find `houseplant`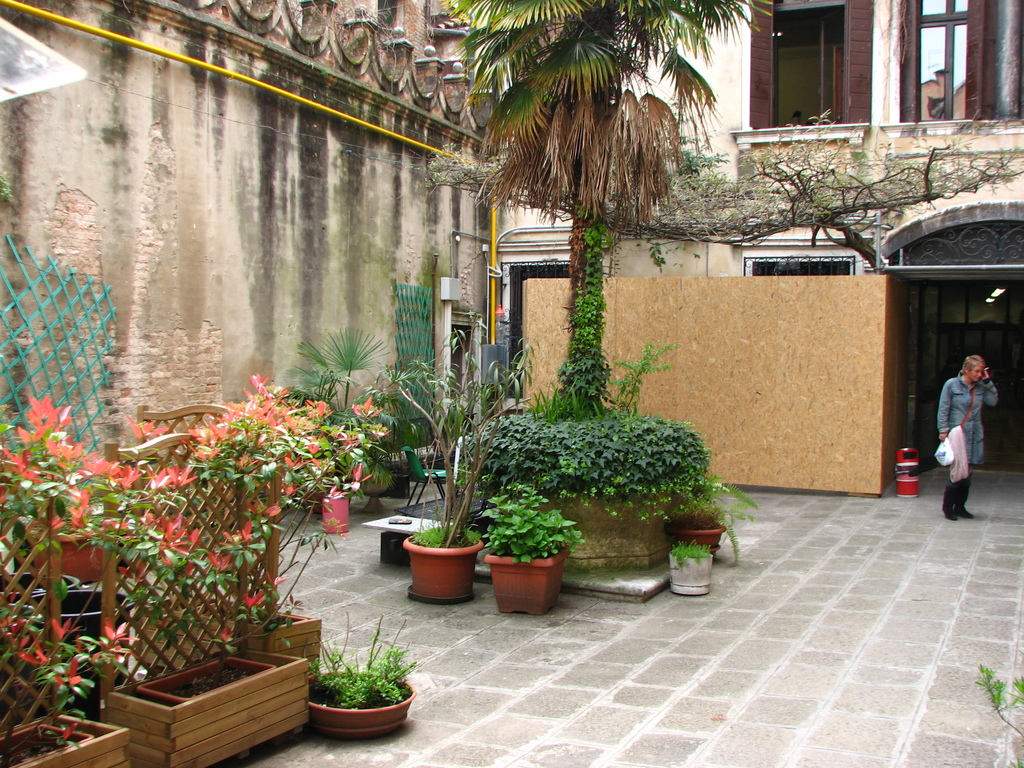
<bbox>290, 621, 414, 740</bbox>
